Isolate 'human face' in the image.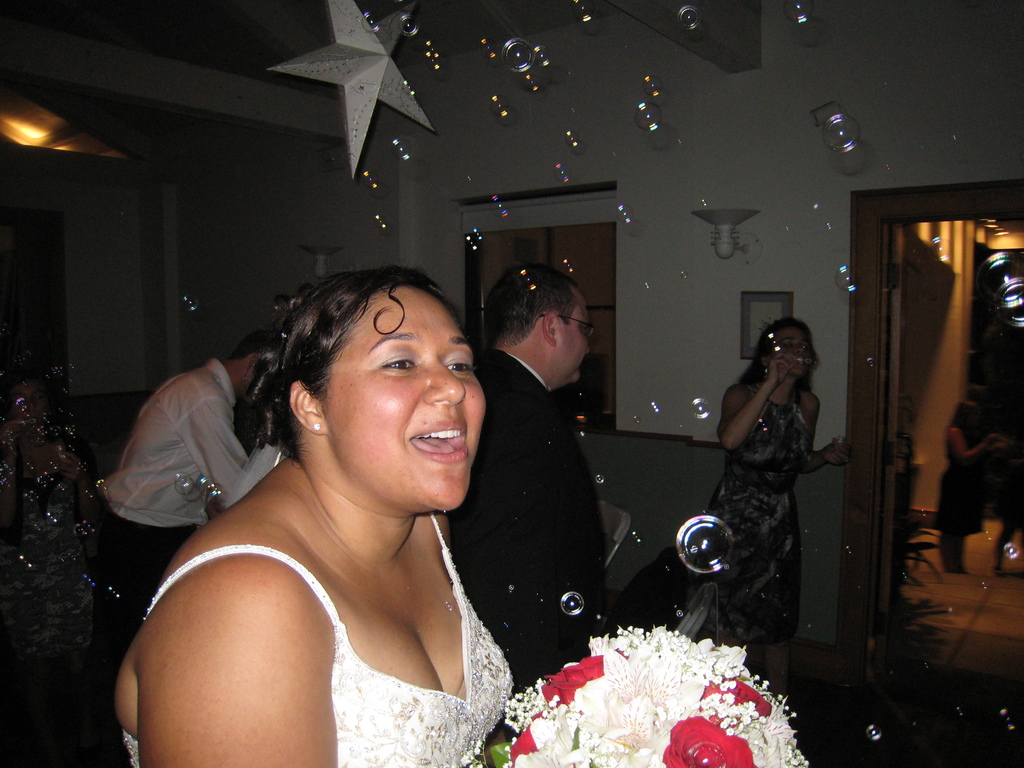
Isolated region: 319:284:486:511.
